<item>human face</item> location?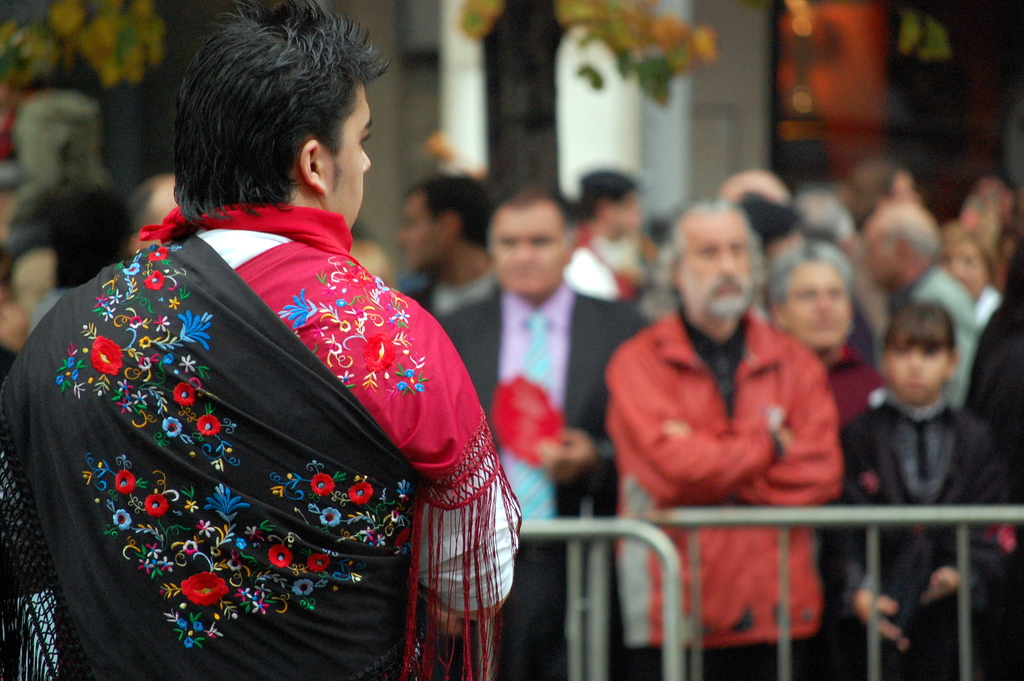
box=[861, 211, 893, 284]
